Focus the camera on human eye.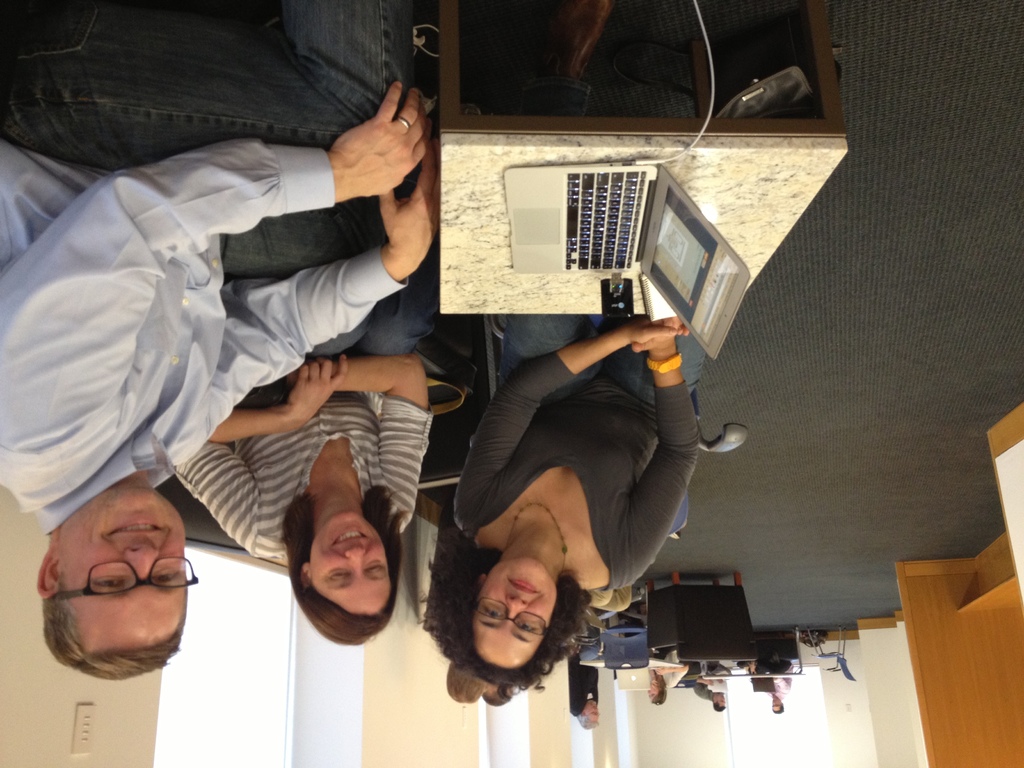
Focus region: locate(364, 561, 386, 574).
